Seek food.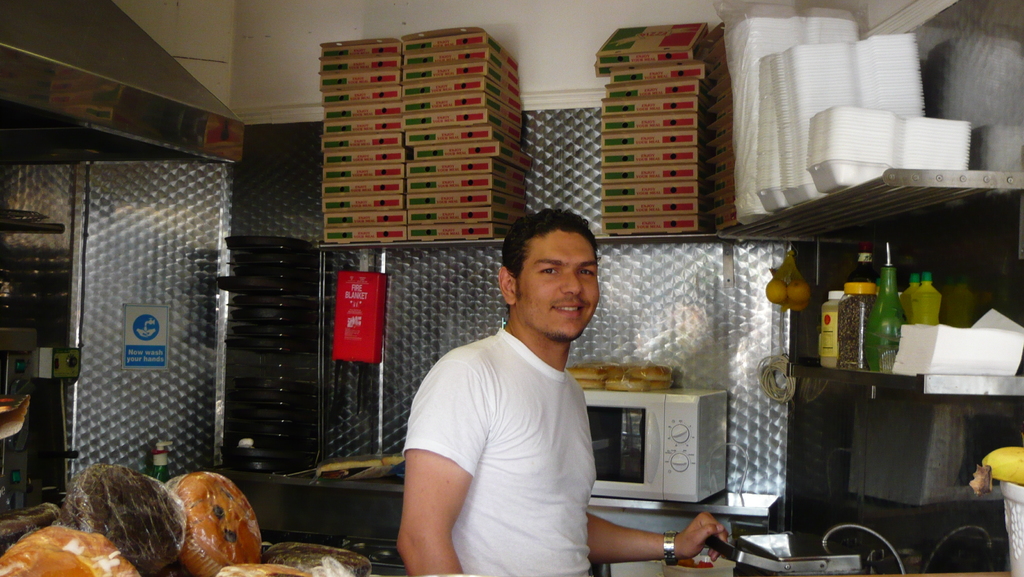
bbox(316, 454, 406, 485).
